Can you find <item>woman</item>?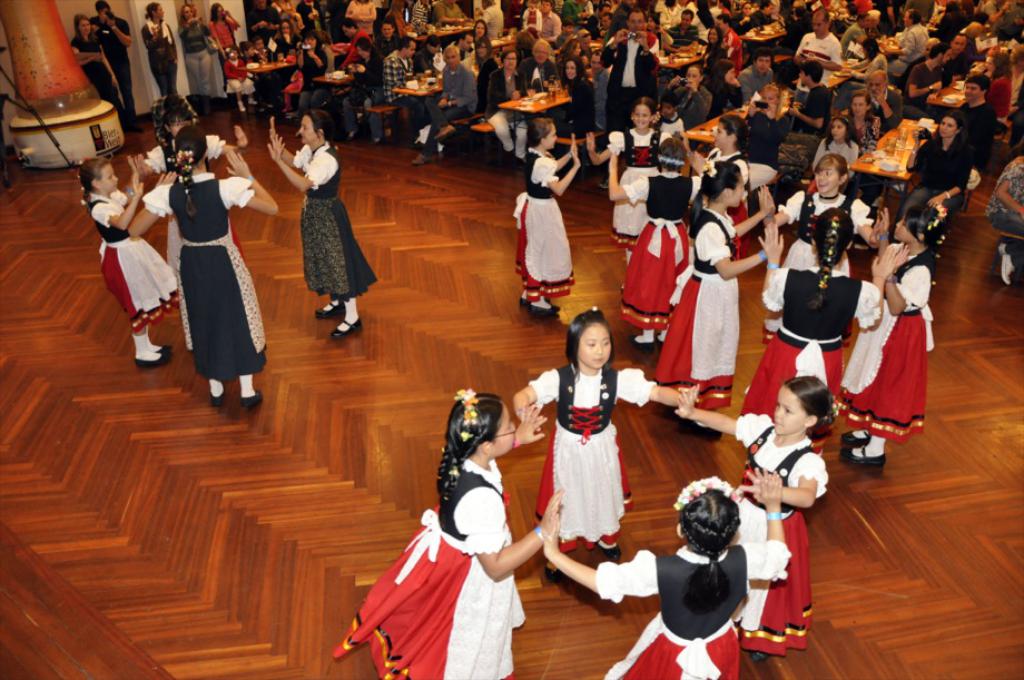
Yes, bounding box: 879,111,973,218.
